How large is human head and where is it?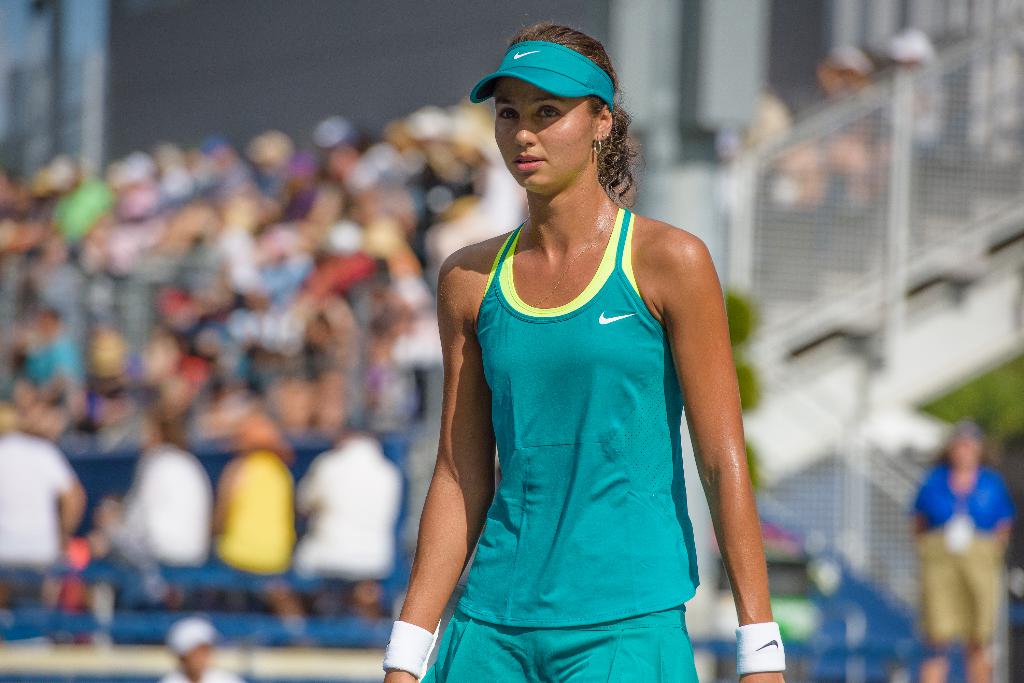
Bounding box: BBox(483, 32, 617, 174).
